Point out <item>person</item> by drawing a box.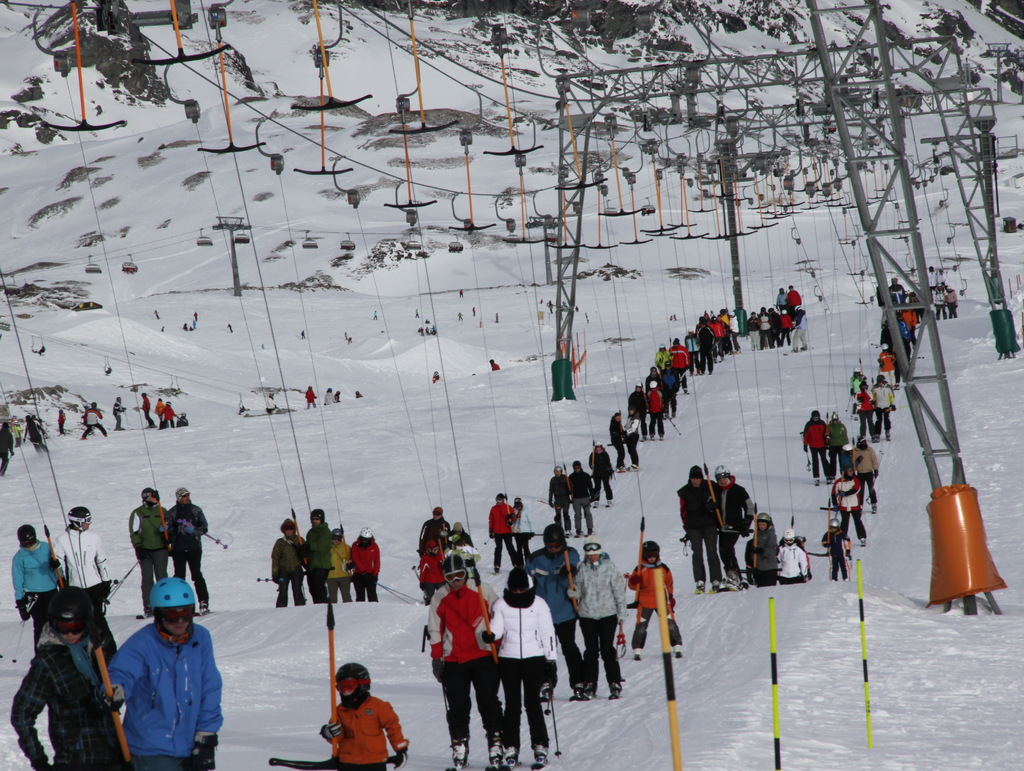
bbox=(742, 513, 774, 587).
